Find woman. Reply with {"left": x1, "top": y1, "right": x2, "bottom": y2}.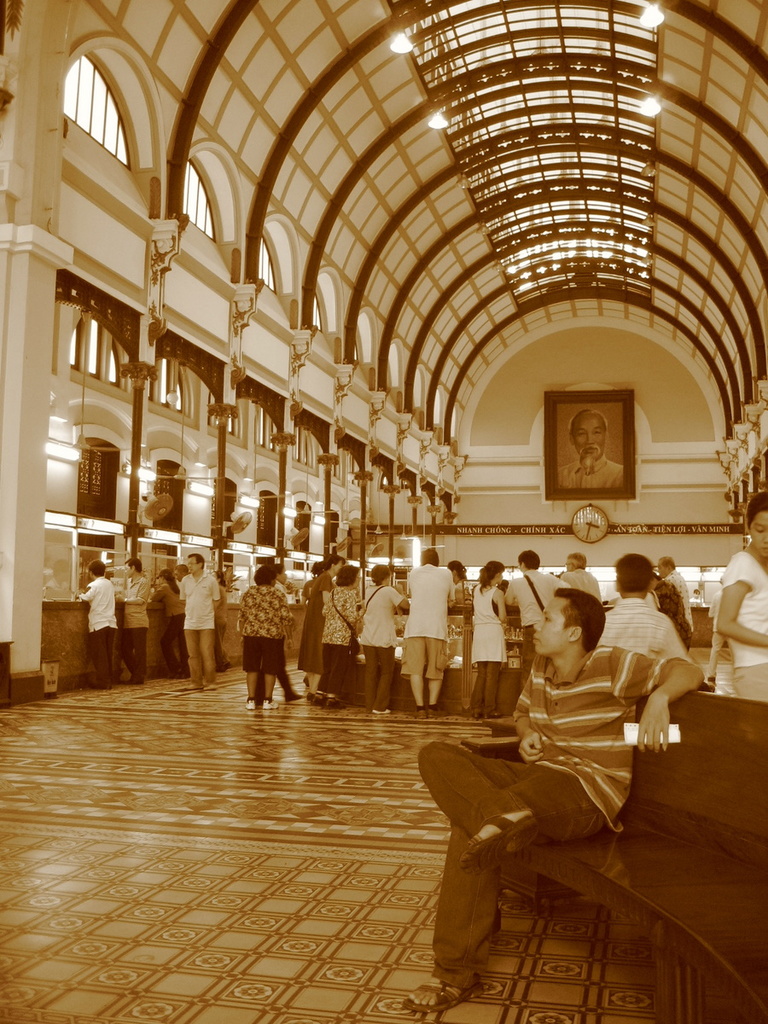
{"left": 149, "top": 567, "right": 189, "bottom": 678}.
